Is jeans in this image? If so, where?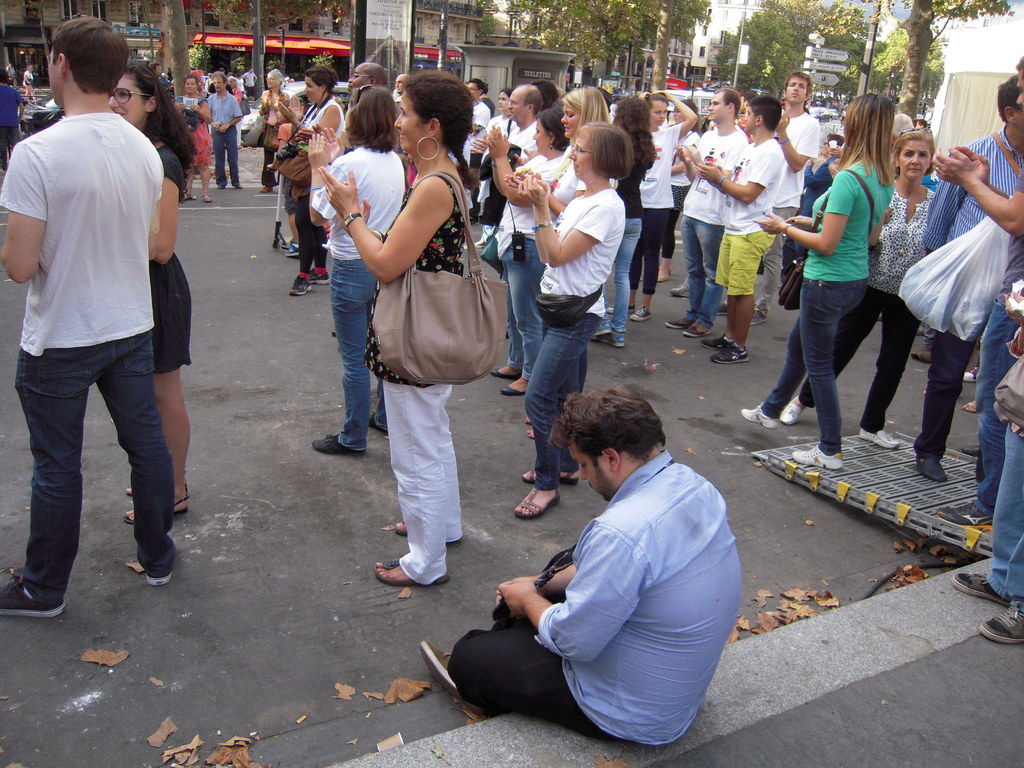
Yes, at (left=19, top=323, right=180, bottom=597).
